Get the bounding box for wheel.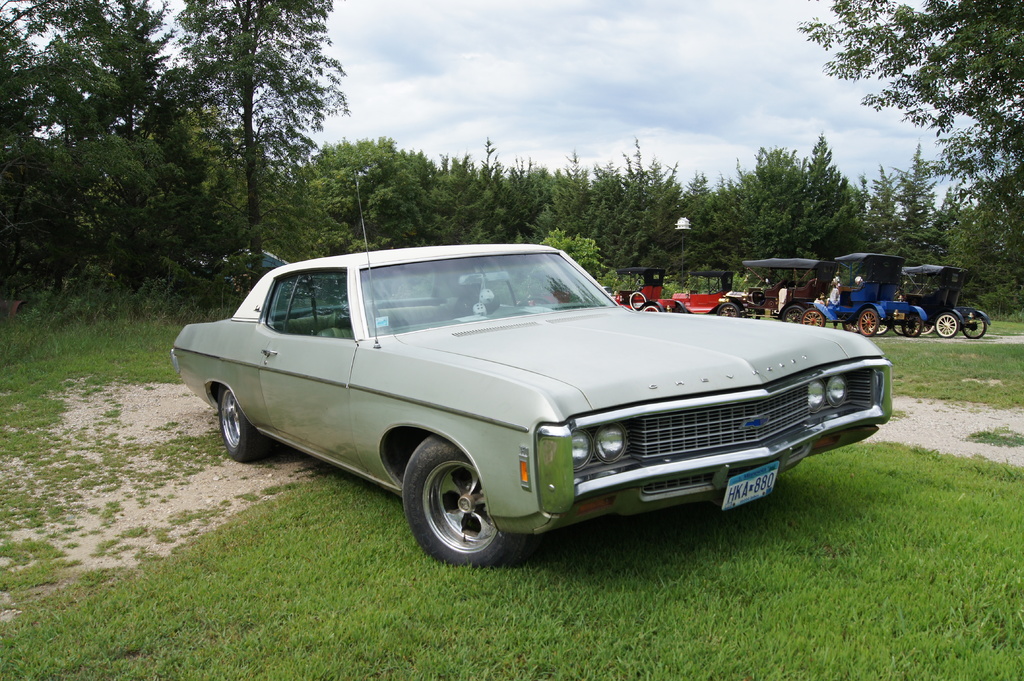
rect(710, 285, 717, 290).
